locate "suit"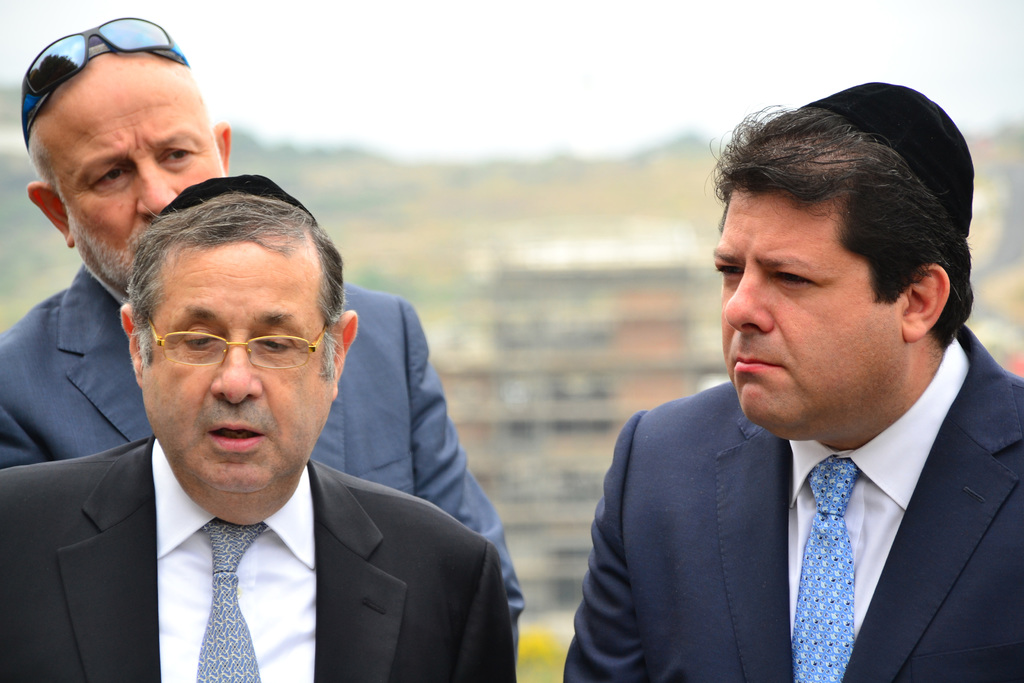
box=[0, 436, 521, 682]
